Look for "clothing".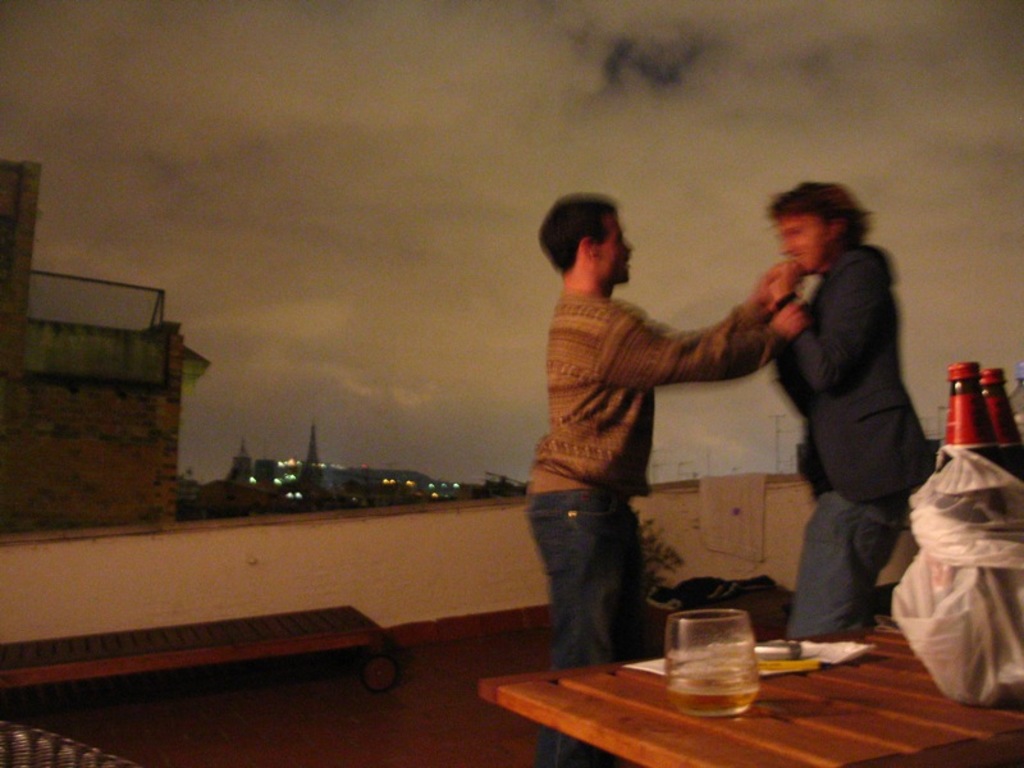
Found: bbox=[774, 247, 927, 639].
